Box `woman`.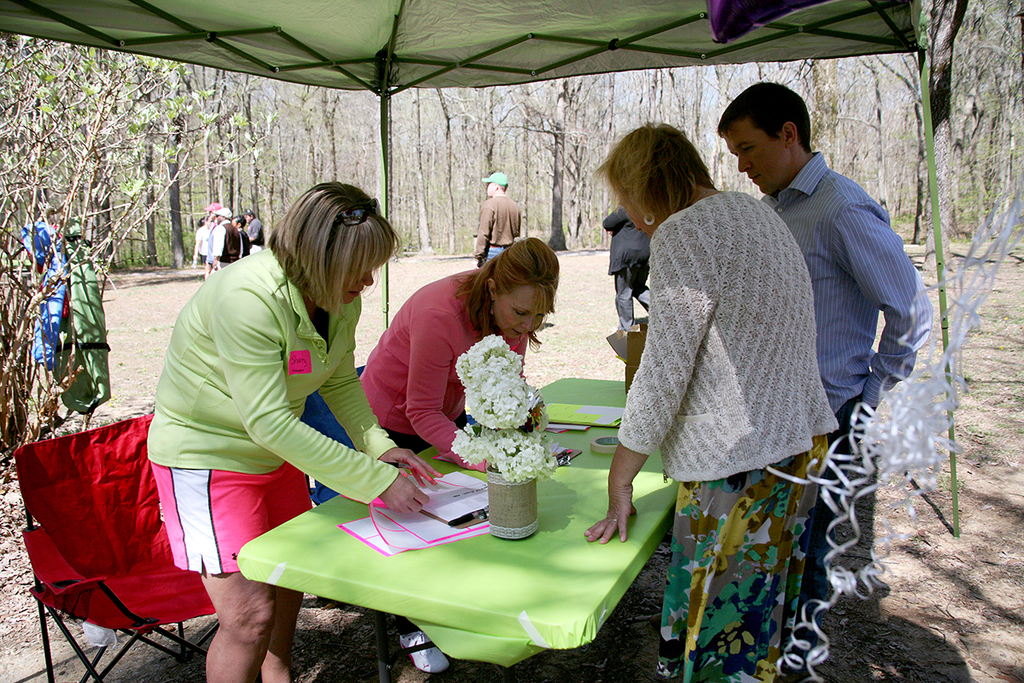
147/181/444/682.
